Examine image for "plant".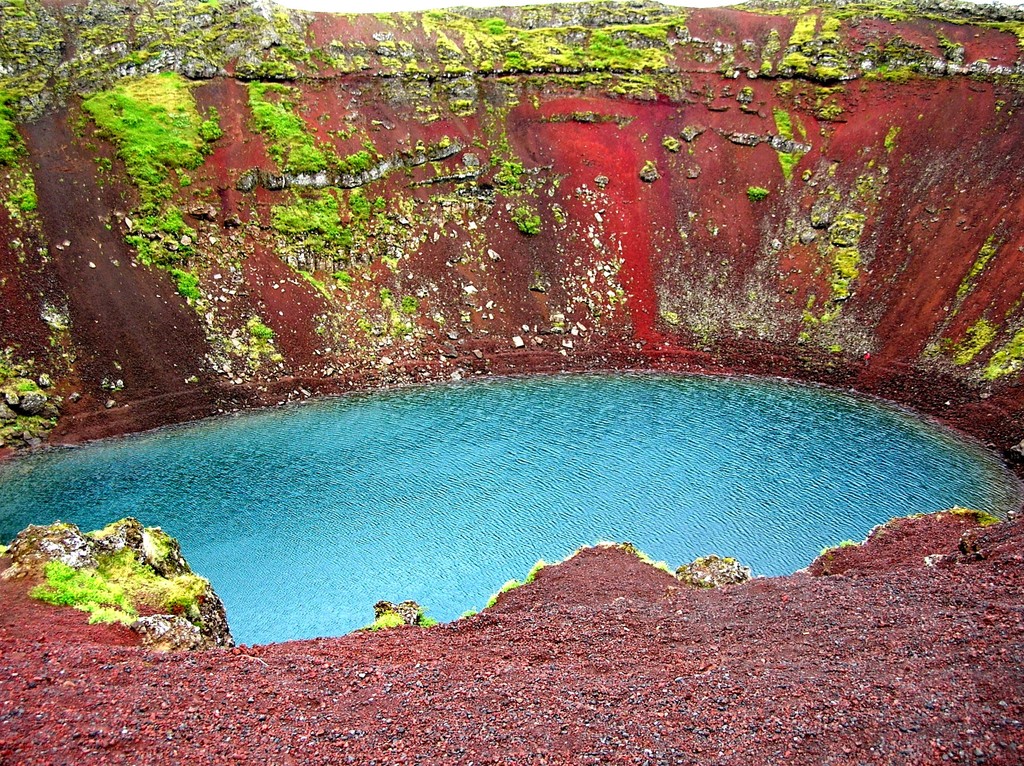
Examination result: [left=0, top=84, right=33, bottom=168].
